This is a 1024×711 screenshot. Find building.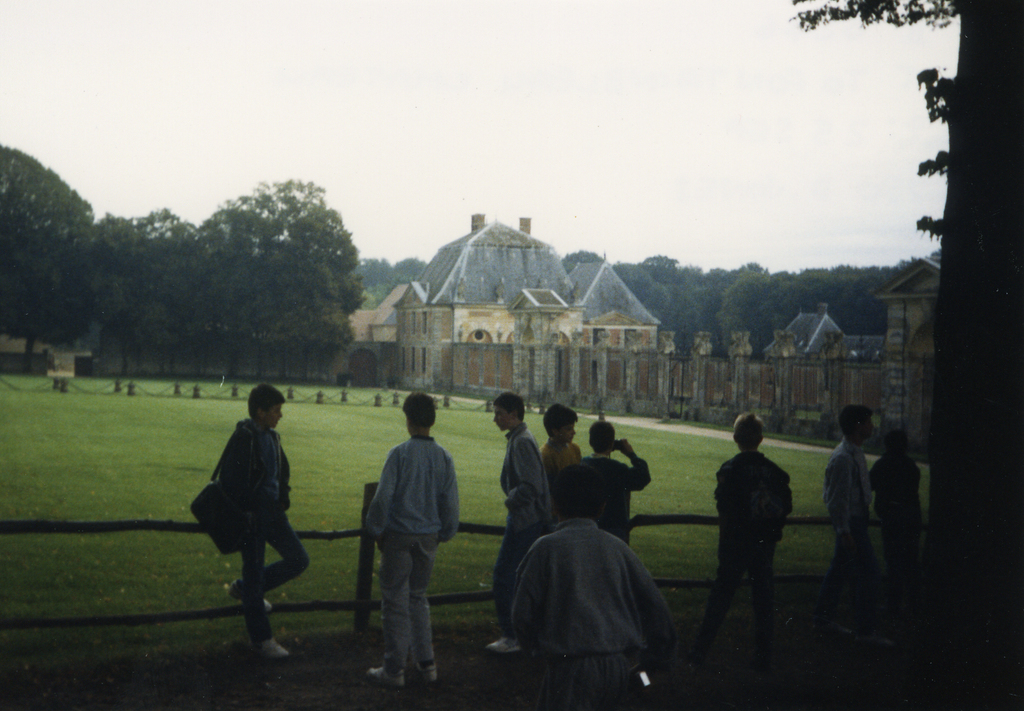
Bounding box: 348 211 661 413.
